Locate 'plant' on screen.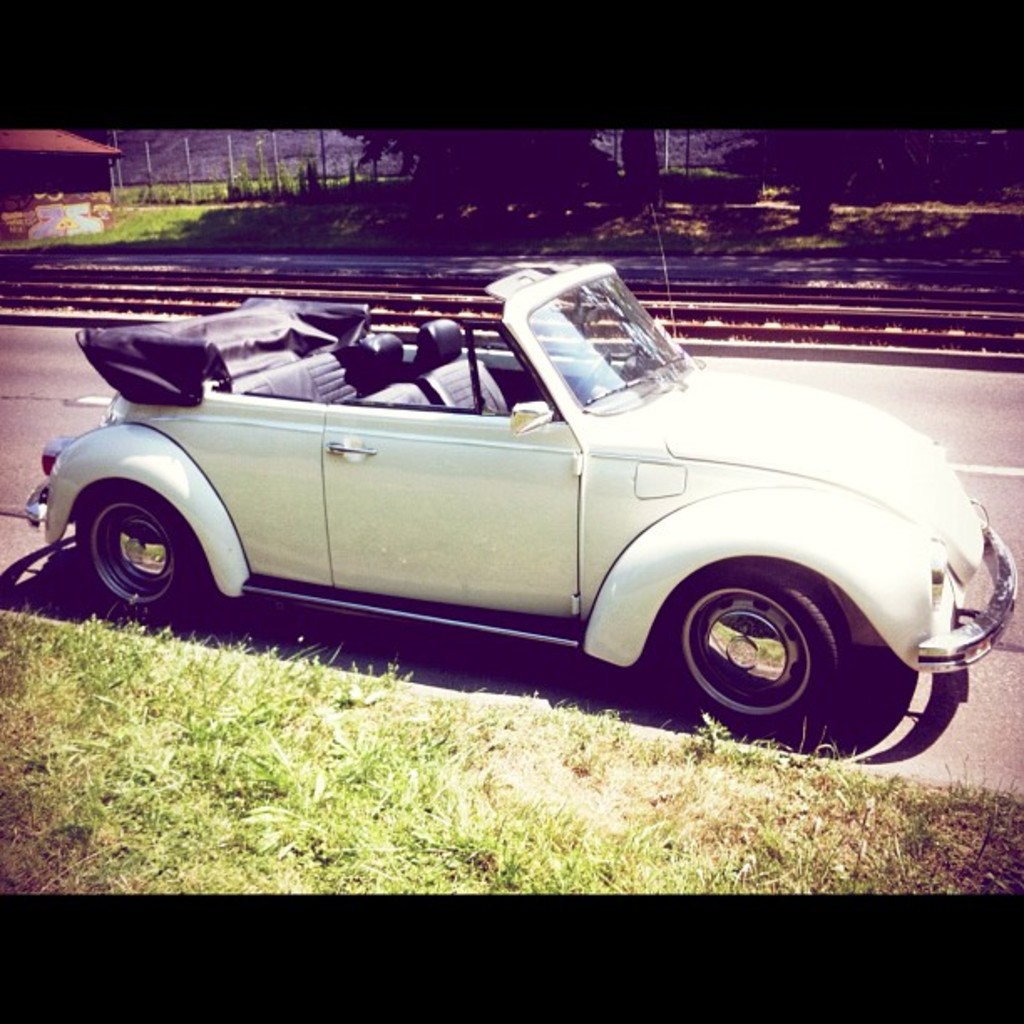
On screen at locate(289, 149, 320, 199).
